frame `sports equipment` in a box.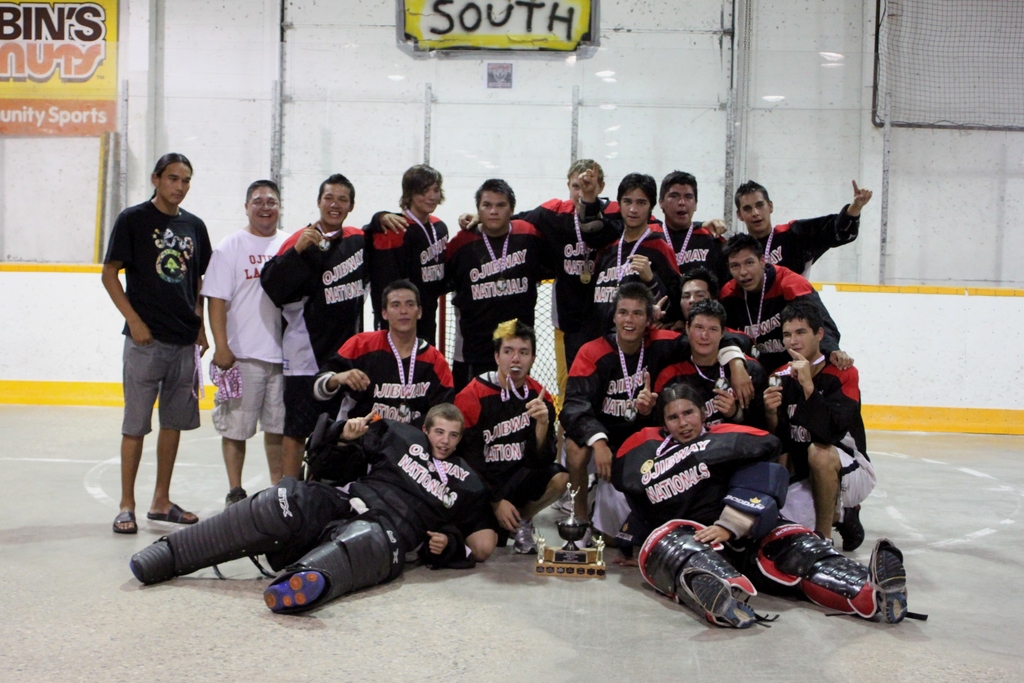
rect(264, 520, 385, 610).
